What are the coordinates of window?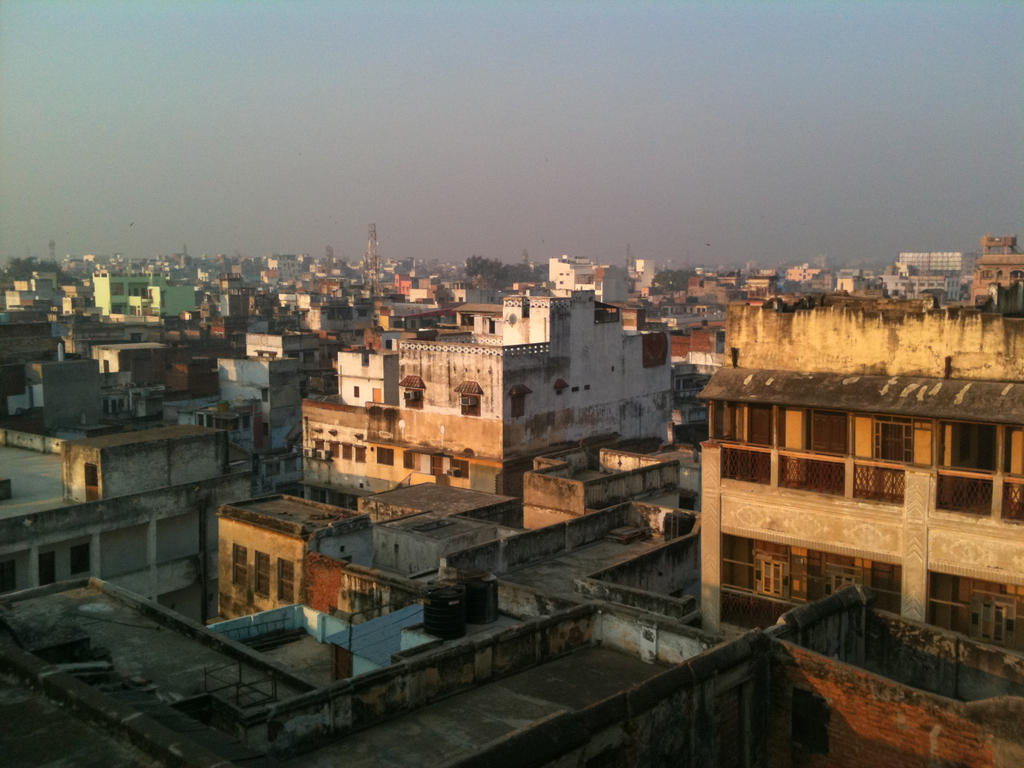
<bbox>278, 561, 295, 607</bbox>.
